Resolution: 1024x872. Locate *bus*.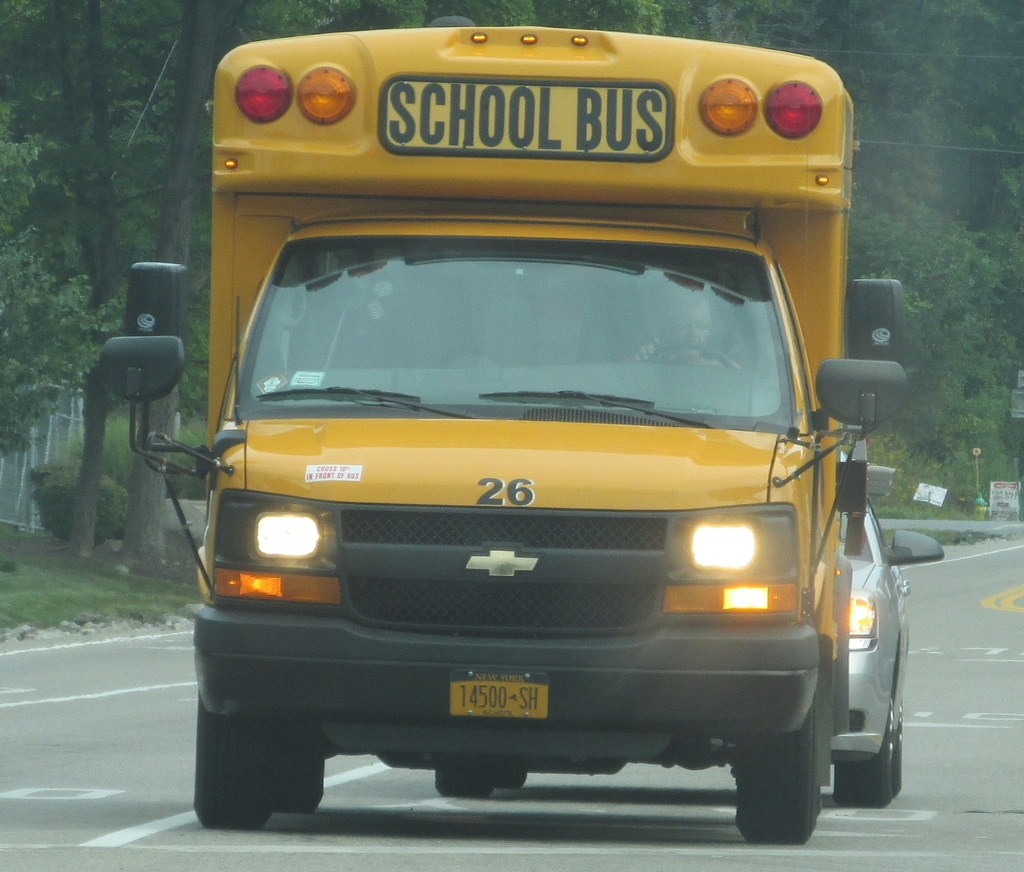
x1=93 y1=15 x2=908 y2=844.
